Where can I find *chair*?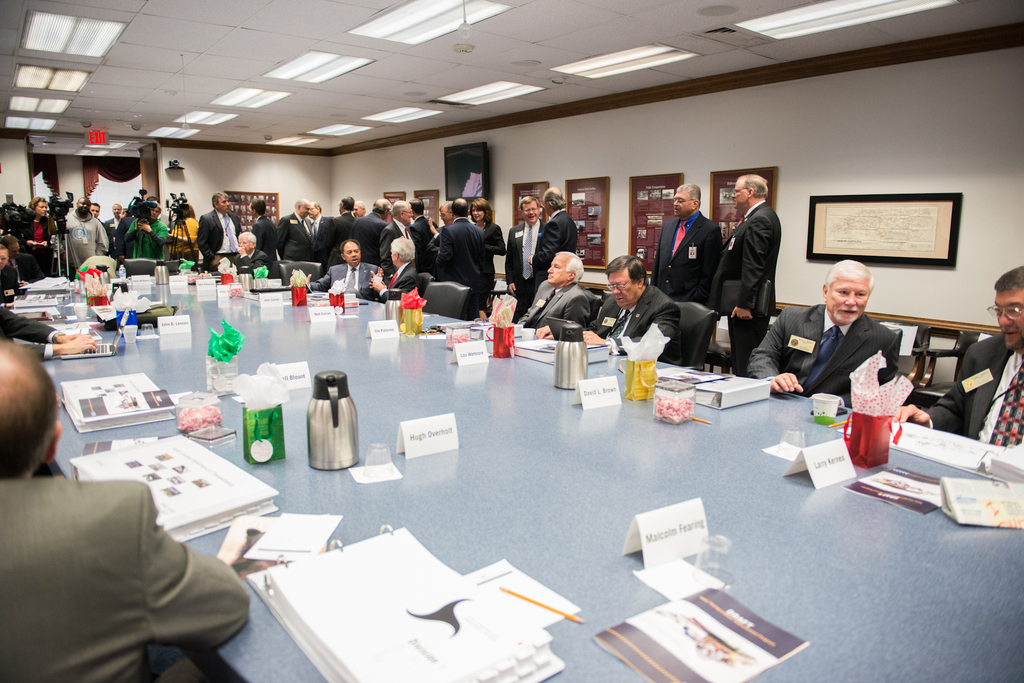
You can find it at bbox=[116, 257, 158, 280].
